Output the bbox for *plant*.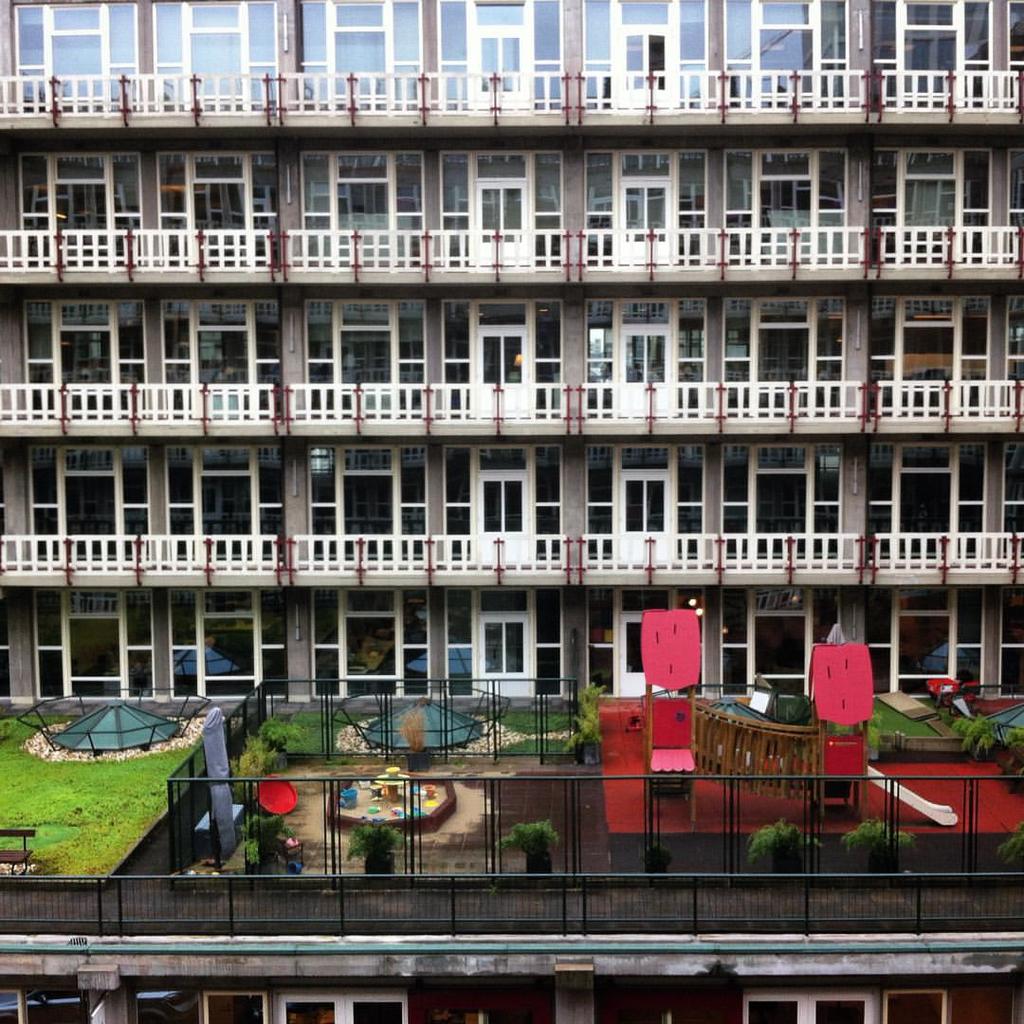
l=346, t=818, r=411, b=857.
